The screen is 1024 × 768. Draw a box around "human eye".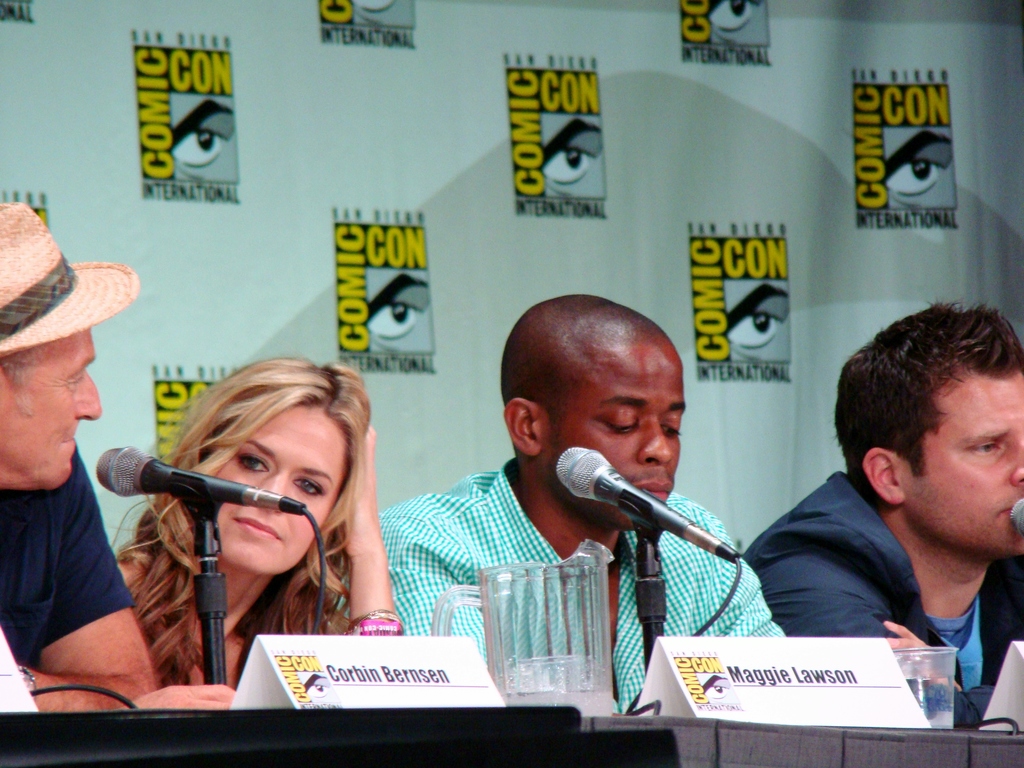
bbox(170, 122, 233, 171).
